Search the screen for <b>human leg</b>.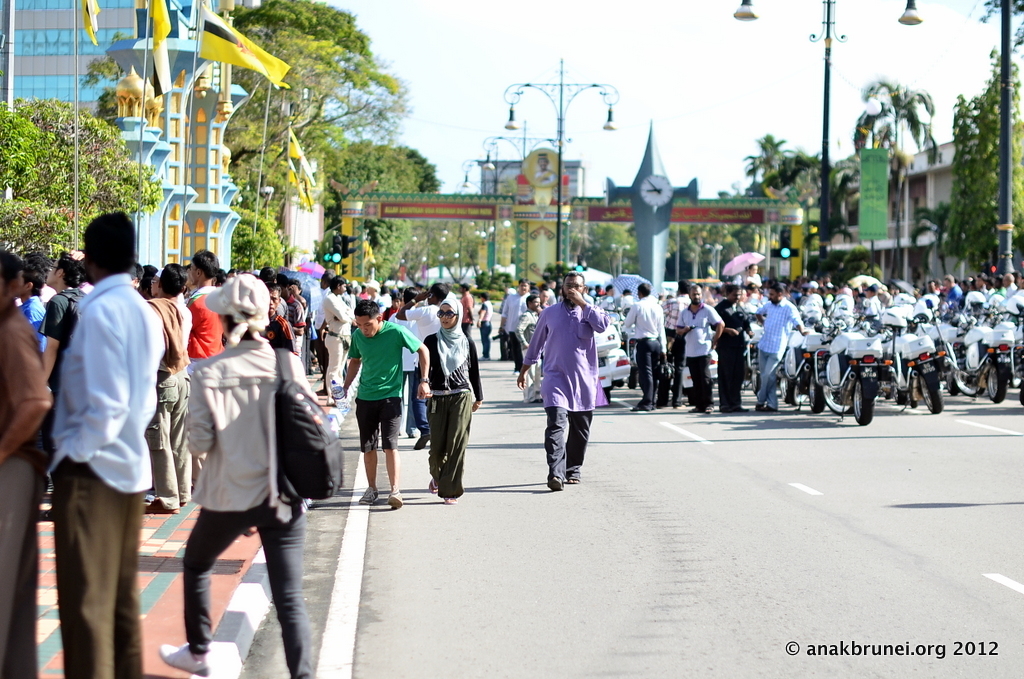
Found at rect(759, 345, 777, 406).
